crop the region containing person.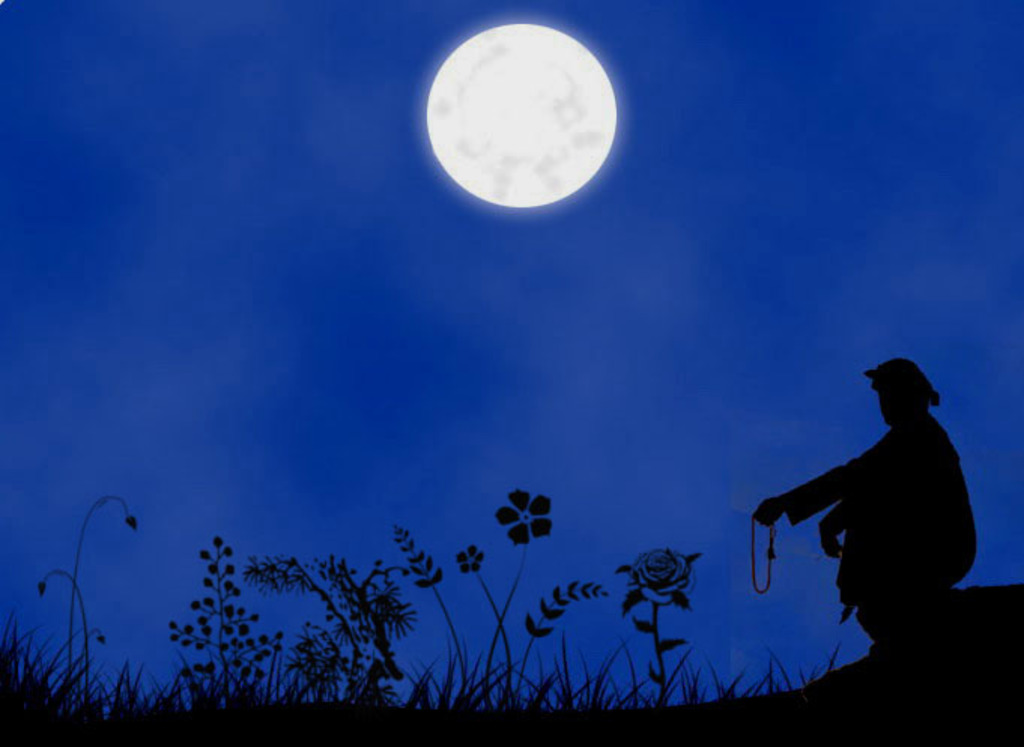
Crop region: crop(782, 352, 989, 654).
